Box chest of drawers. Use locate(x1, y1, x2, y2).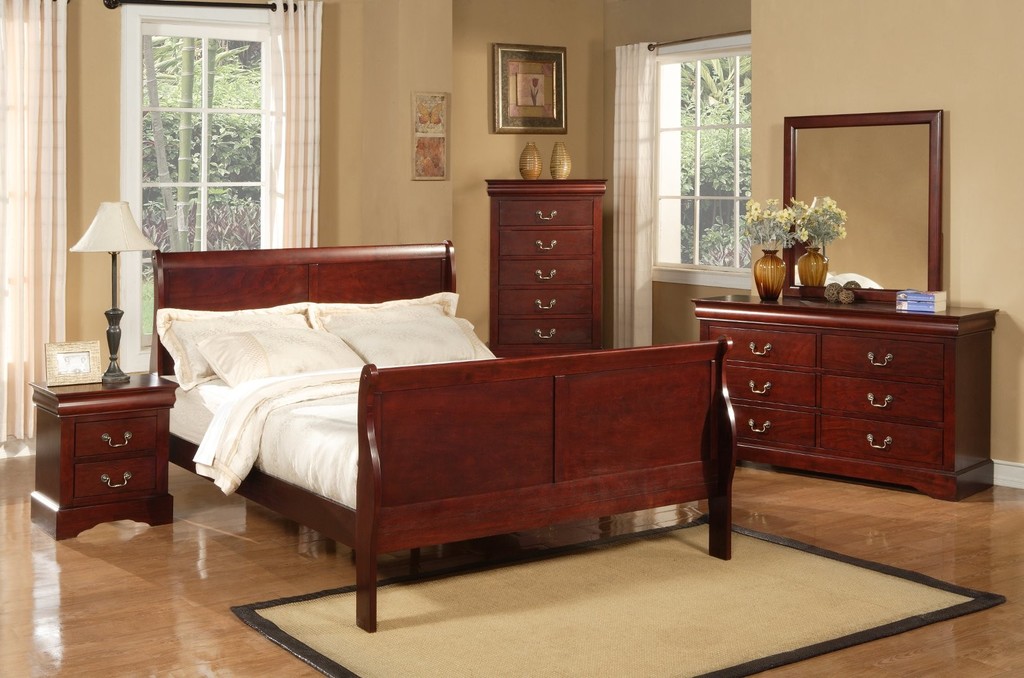
locate(484, 177, 607, 353).
